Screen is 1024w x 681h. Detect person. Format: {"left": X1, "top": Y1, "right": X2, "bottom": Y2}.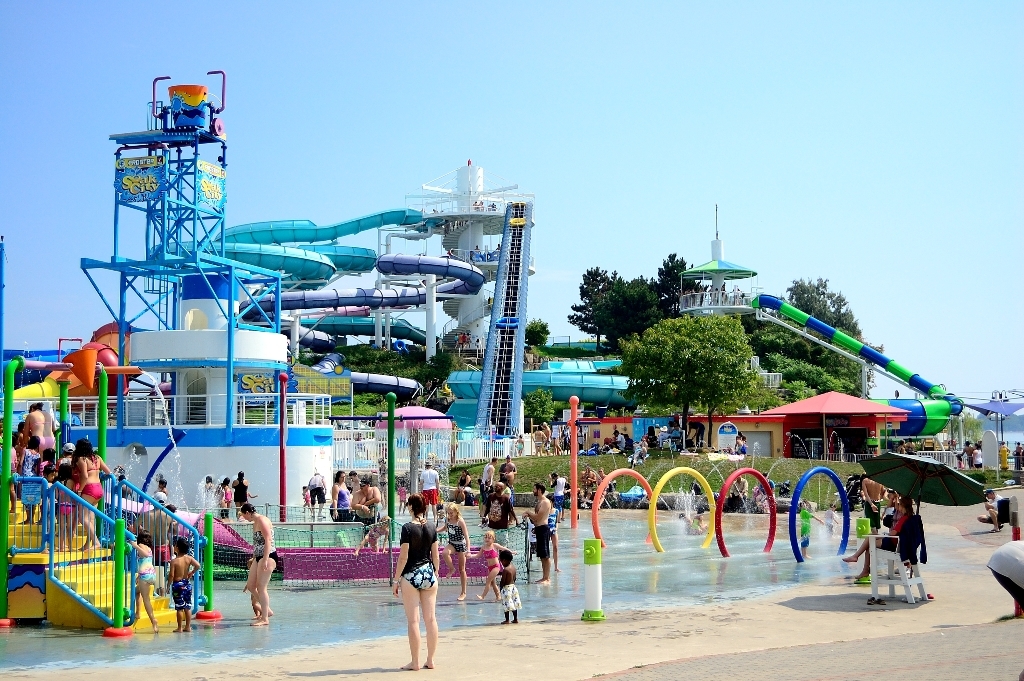
{"left": 906, "top": 437, "right": 912, "bottom": 452}.
